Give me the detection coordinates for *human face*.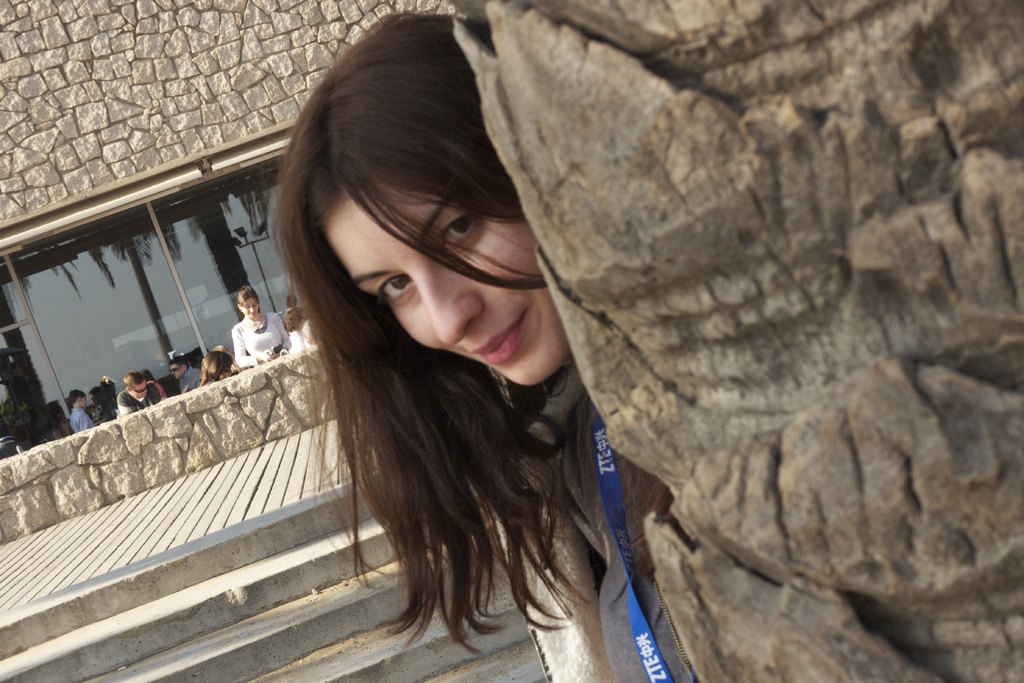
l=131, t=383, r=144, b=399.
